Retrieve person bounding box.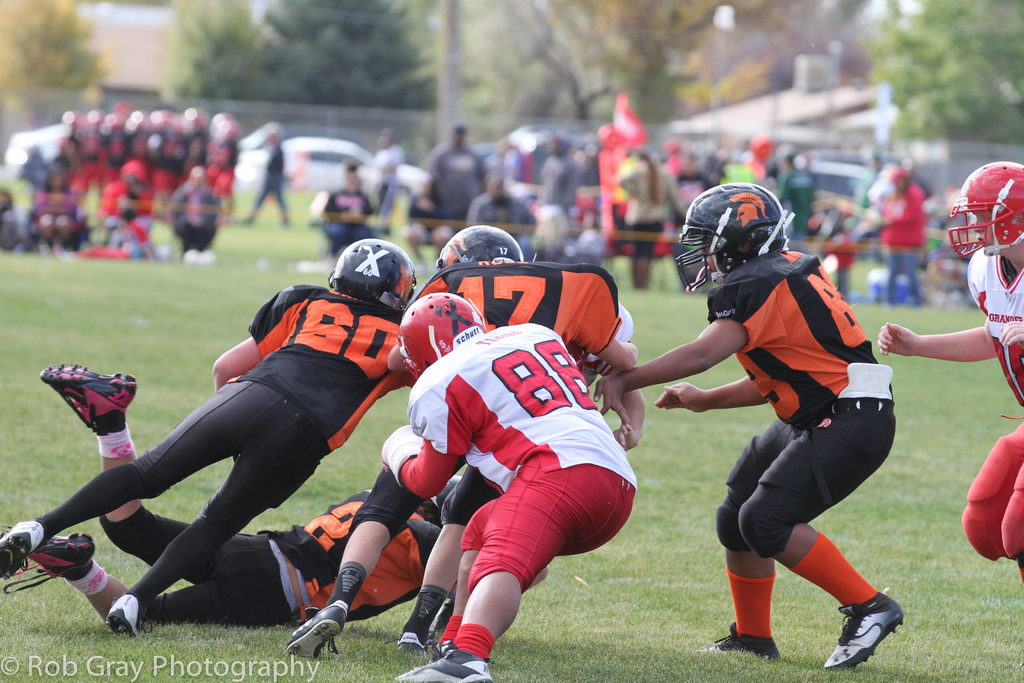
Bounding box: (left=280, top=224, right=643, bottom=660).
